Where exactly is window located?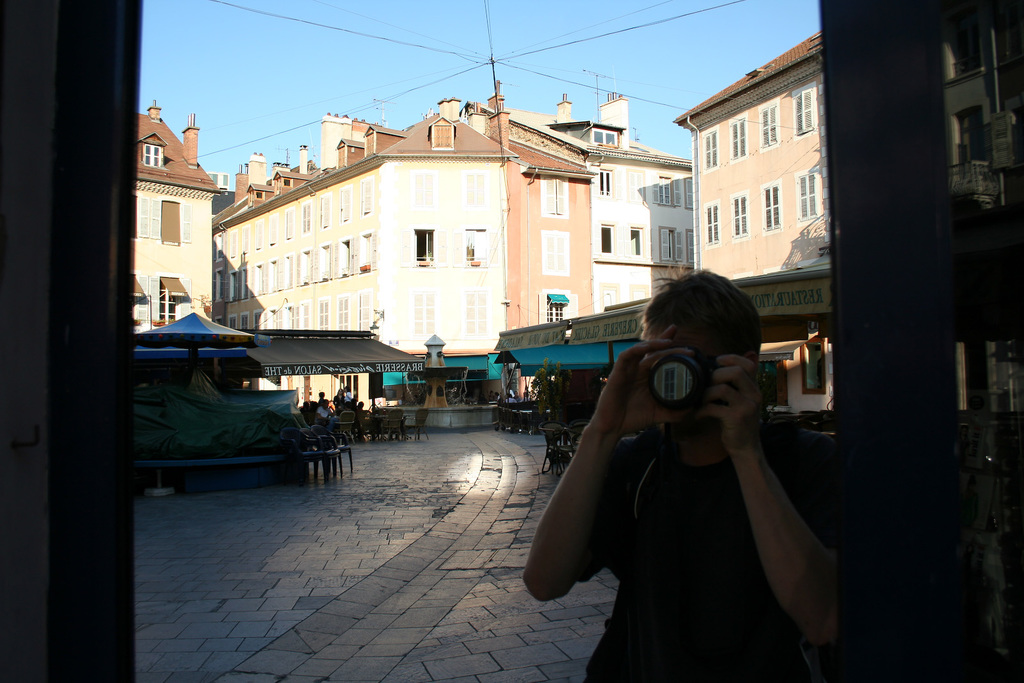
Its bounding box is 354/234/369/274.
